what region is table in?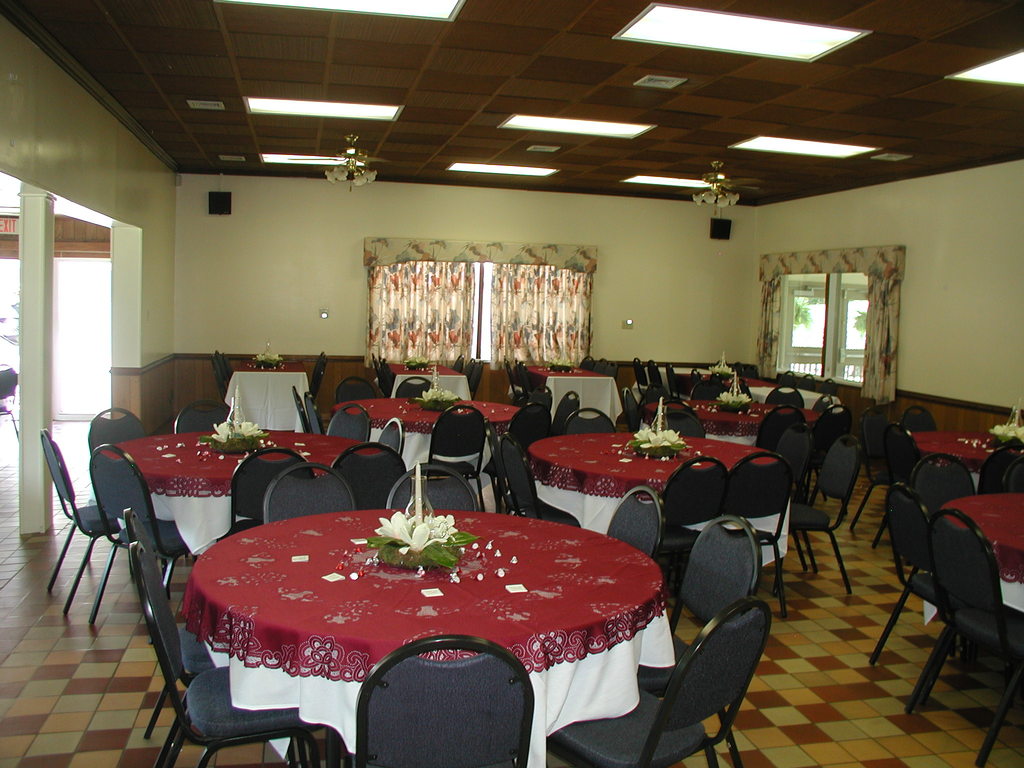
[645,396,824,447].
